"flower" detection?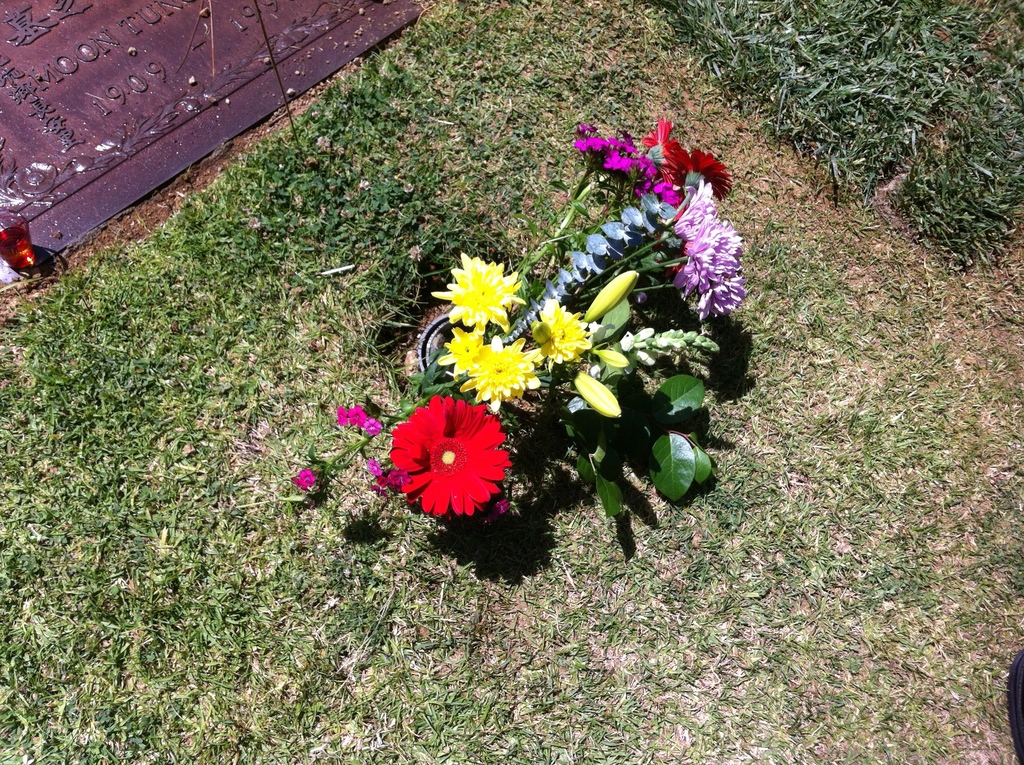
pyautogui.locateOnScreen(428, 250, 532, 328)
